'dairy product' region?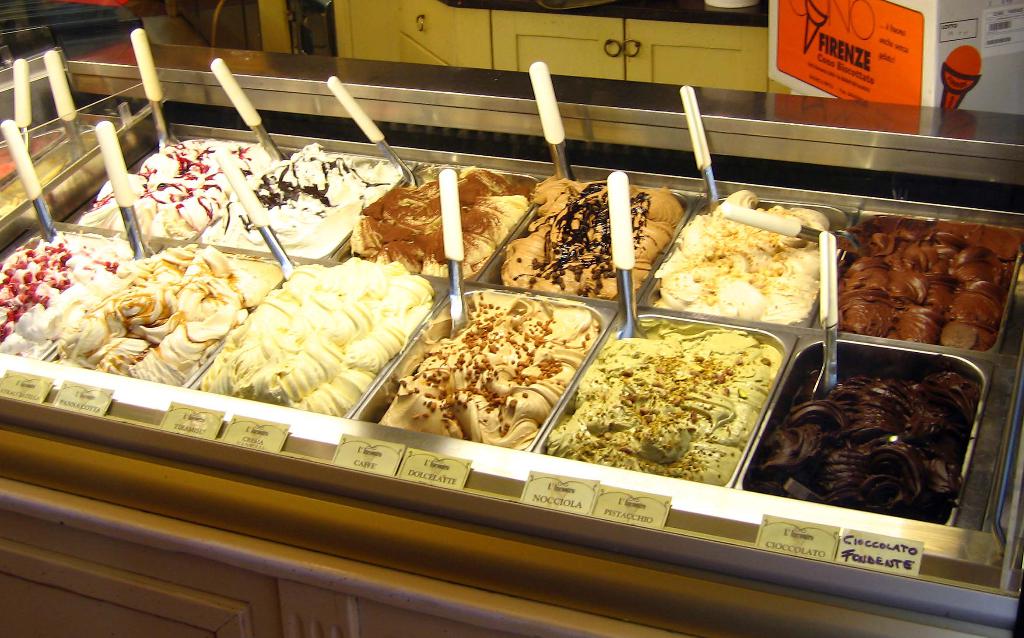
bbox=(340, 173, 531, 275)
